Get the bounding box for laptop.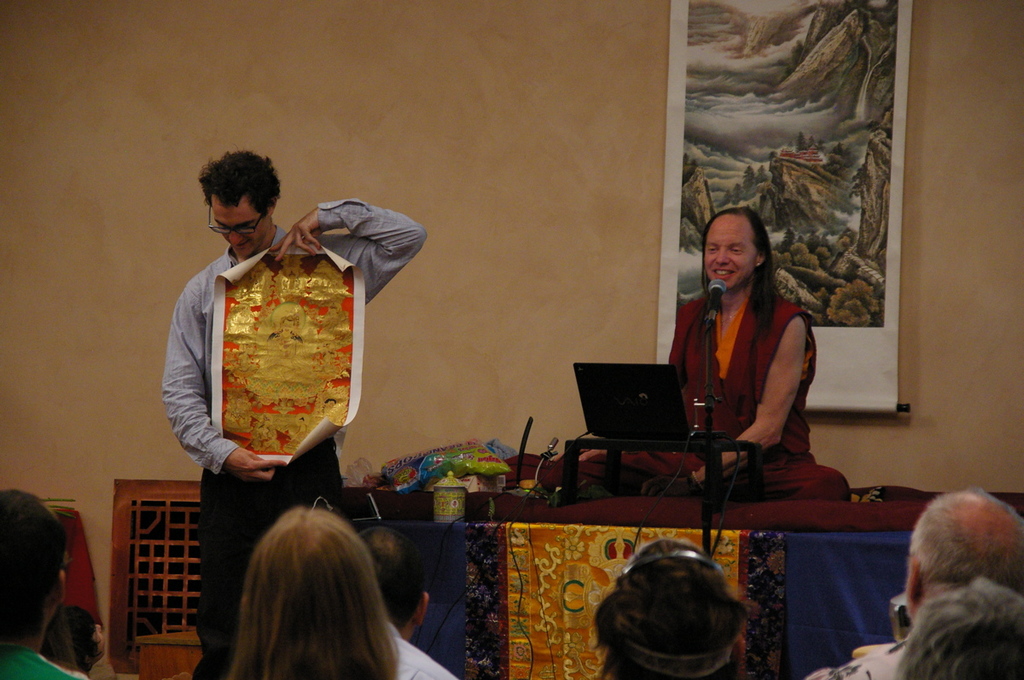
572:365:724:450.
